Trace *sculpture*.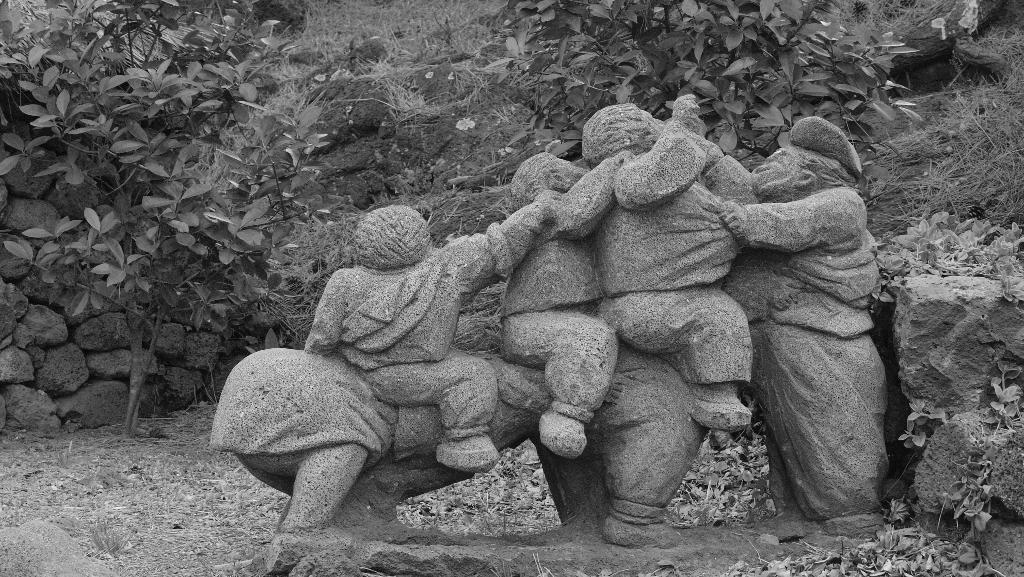
Traced to <bbox>495, 155, 638, 457</bbox>.
